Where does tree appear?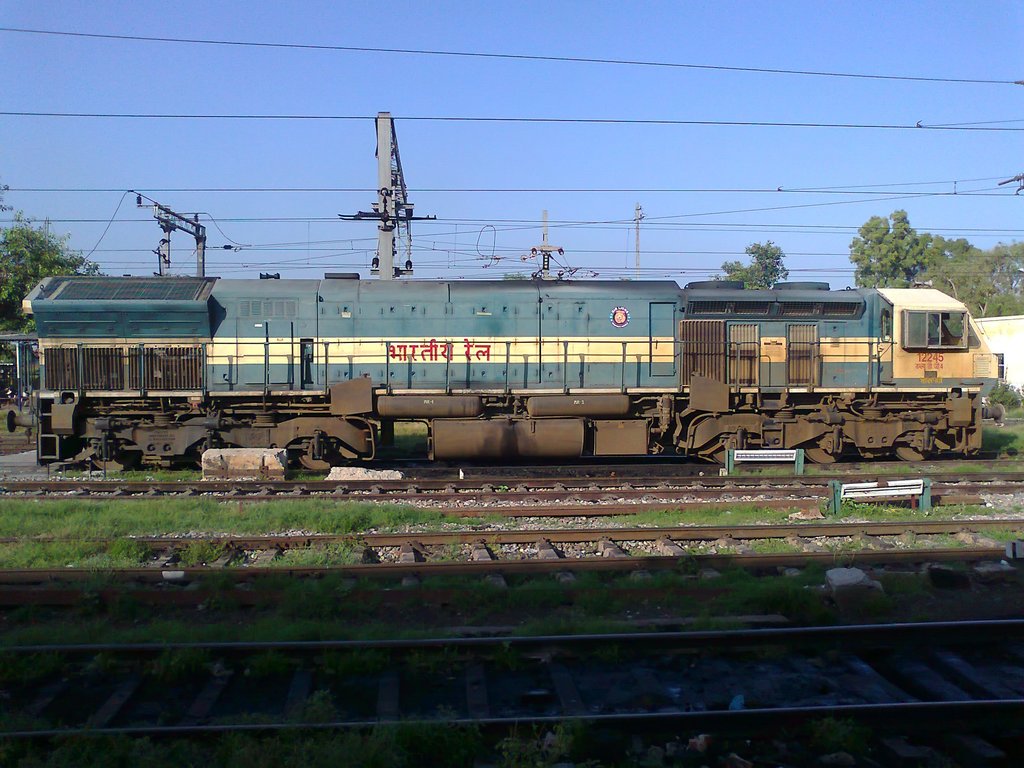
Appears at select_region(0, 220, 87, 314).
